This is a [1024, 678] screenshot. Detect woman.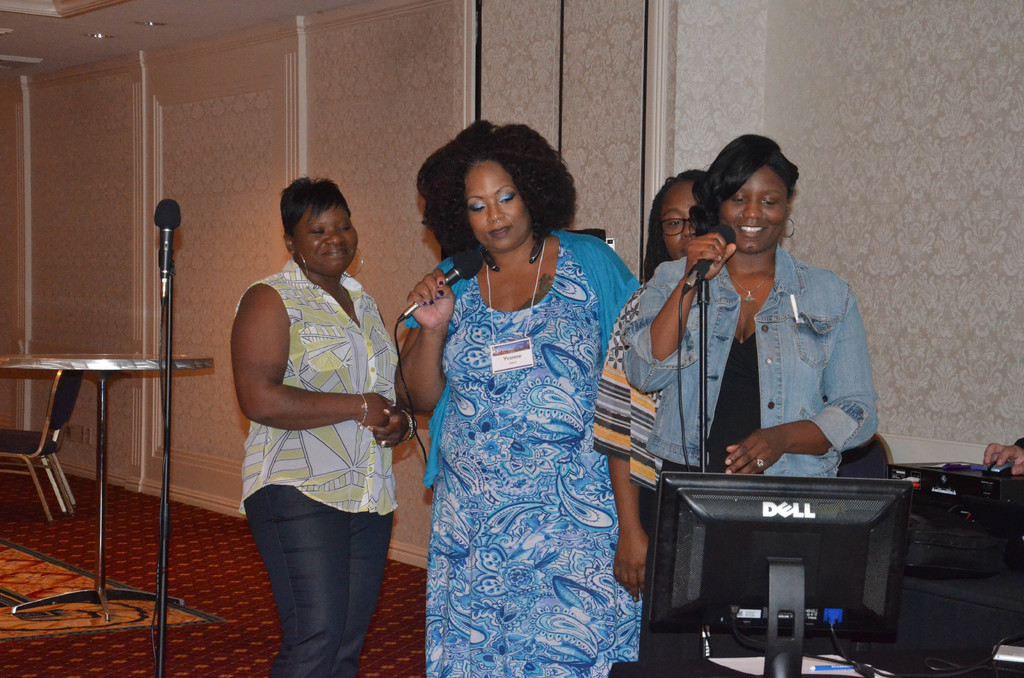
(615,134,877,481).
